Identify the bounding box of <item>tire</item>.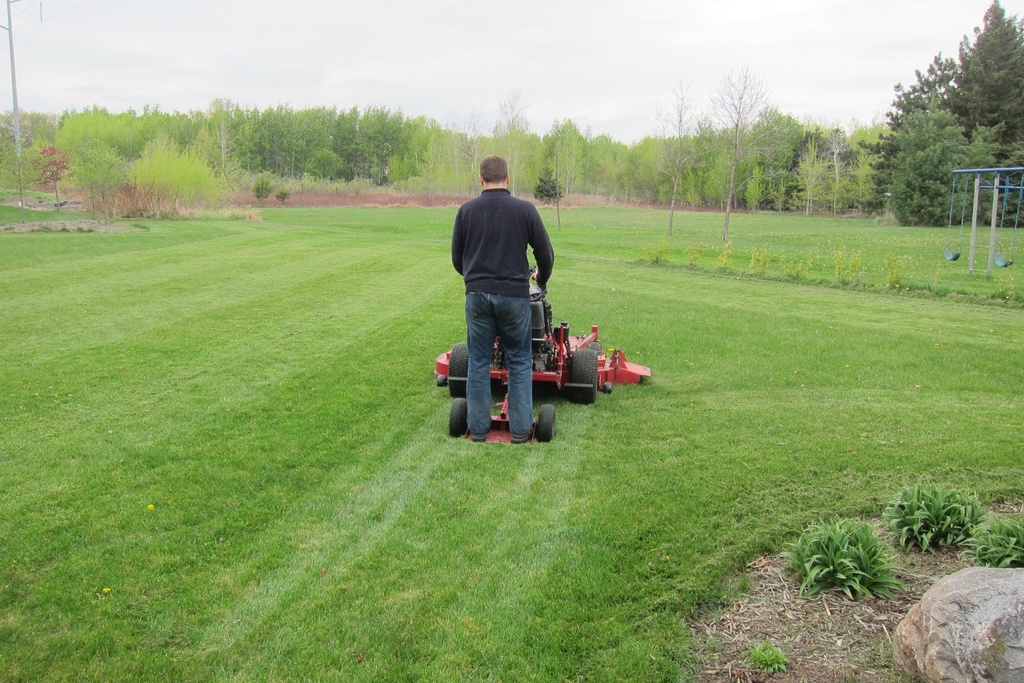
left=449, top=397, right=468, bottom=436.
